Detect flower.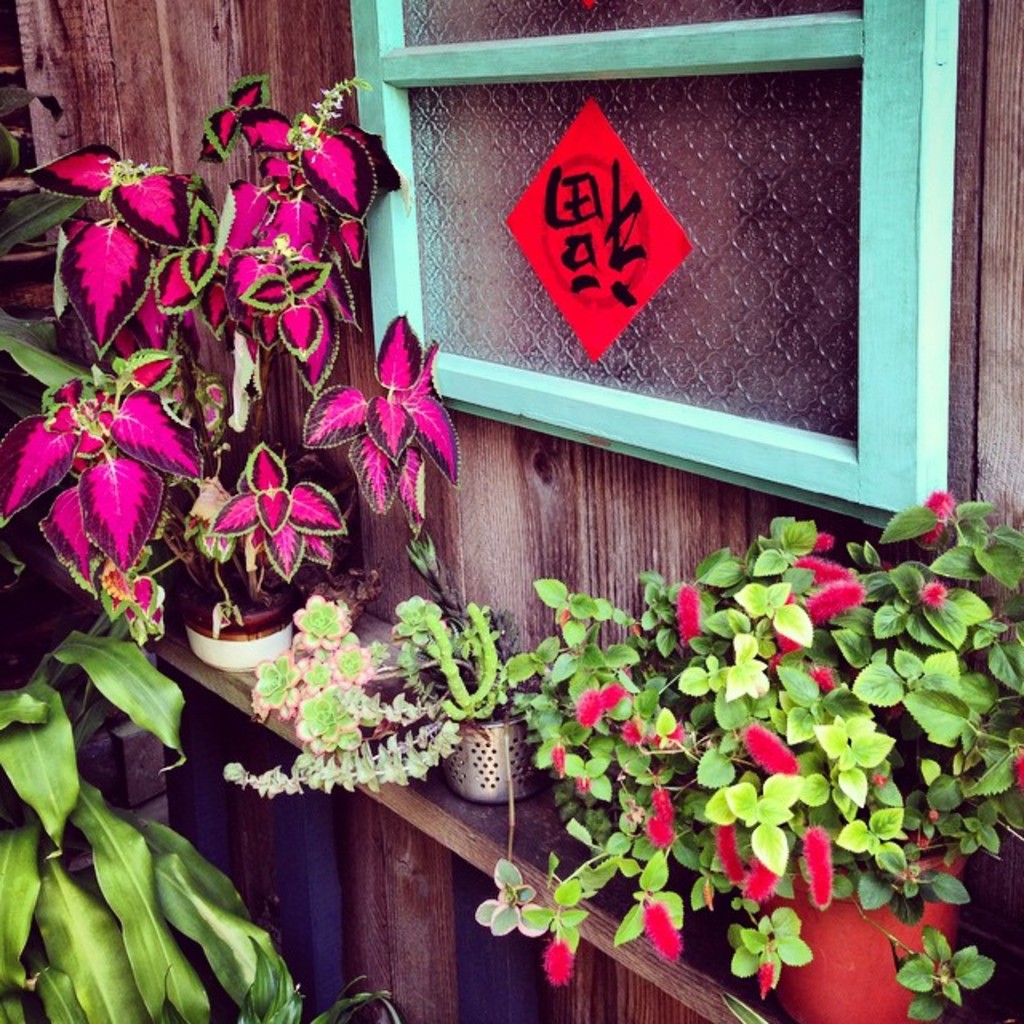
Detected at x1=642 y1=901 x2=683 y2=950.
